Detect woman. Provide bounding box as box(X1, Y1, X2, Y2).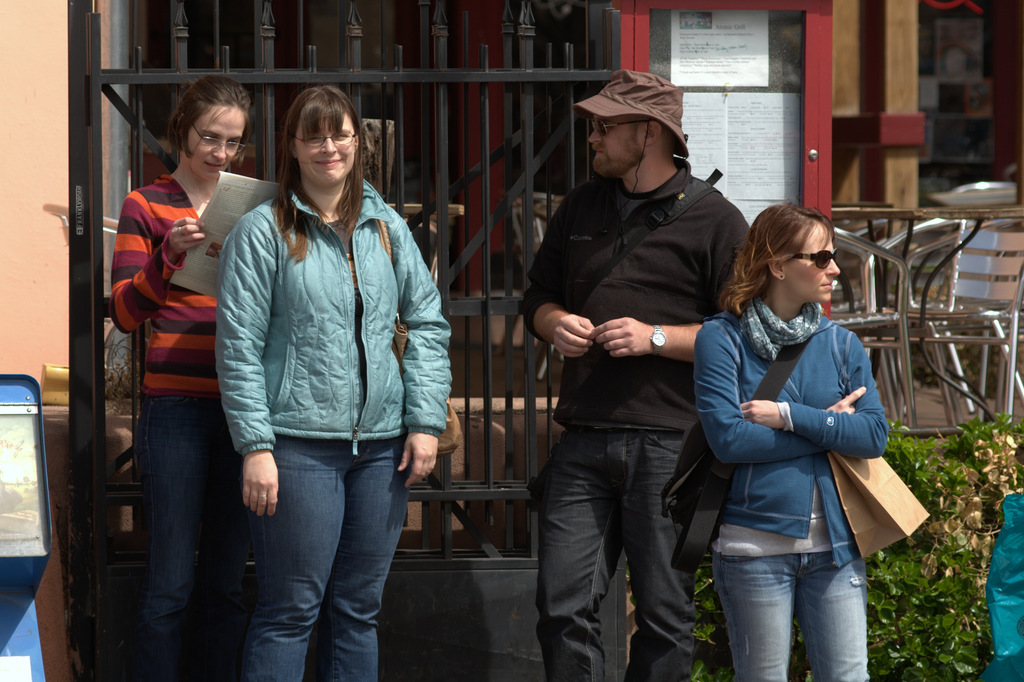
box(112, 76, 252, 681).
